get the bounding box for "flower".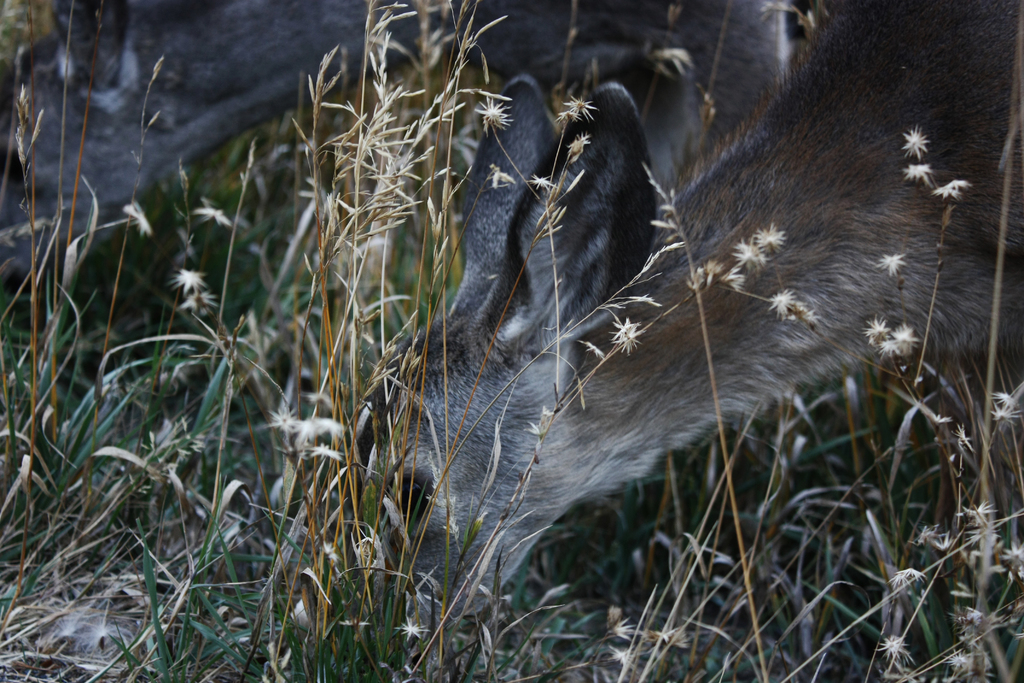
607,317,636,364.
